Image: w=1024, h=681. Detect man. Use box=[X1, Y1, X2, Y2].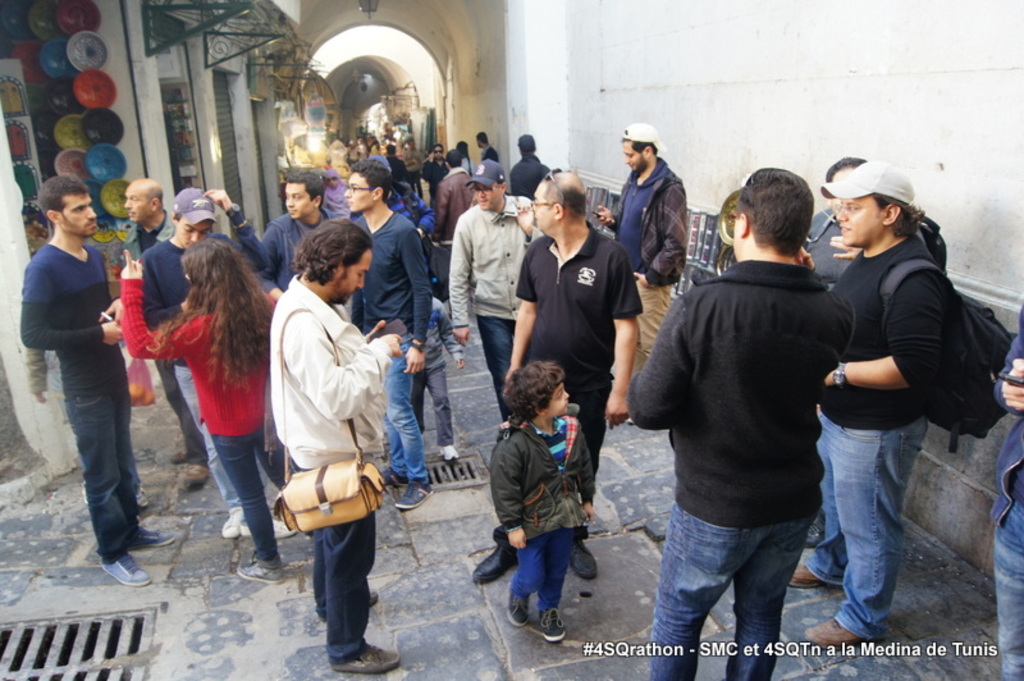
box=[805, 161, 948, 548].
